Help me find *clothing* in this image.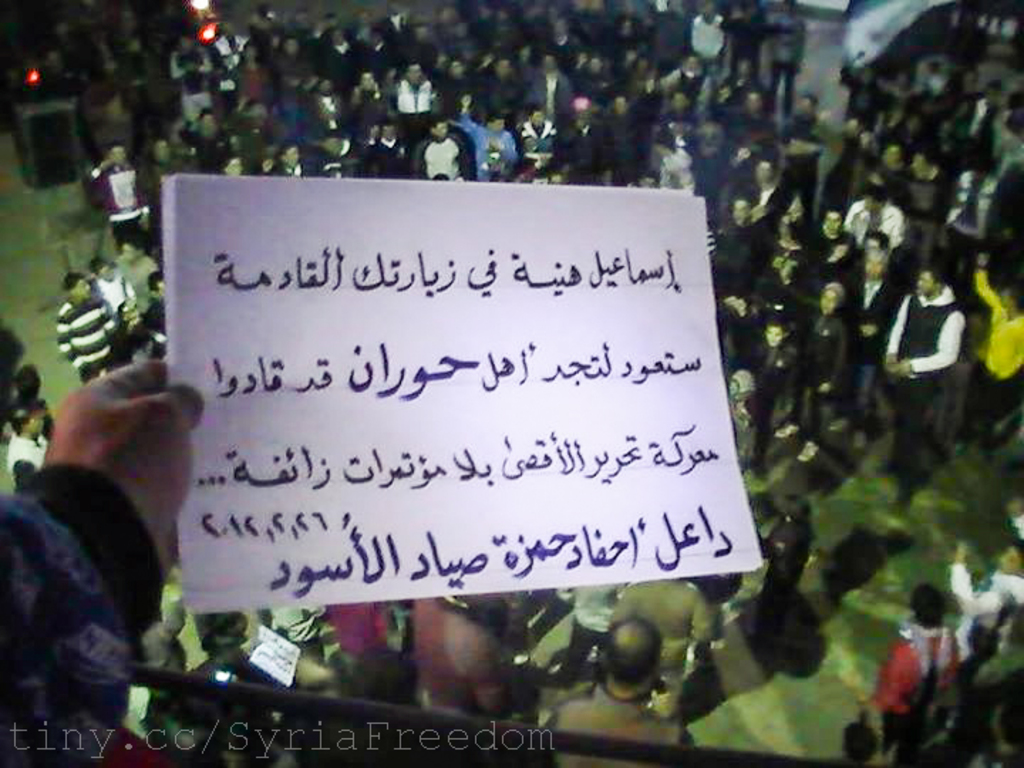
Found it: [174,73,220,118].
